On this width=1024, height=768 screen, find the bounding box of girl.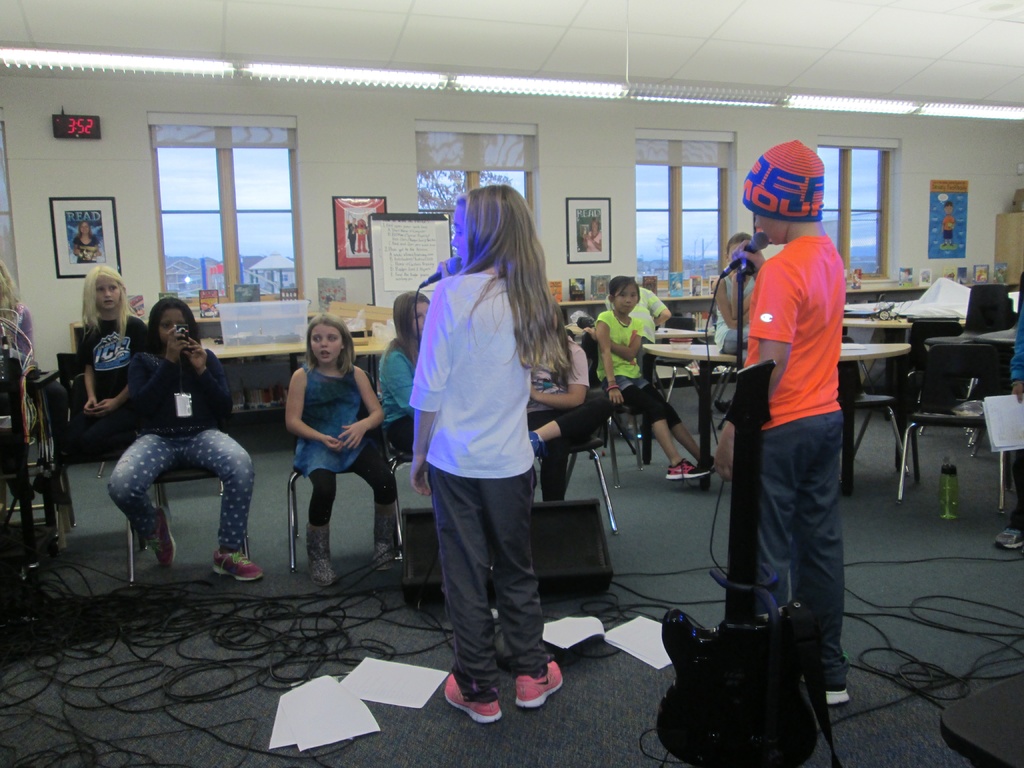
Bounding box: (583, 275, 718, 481).
